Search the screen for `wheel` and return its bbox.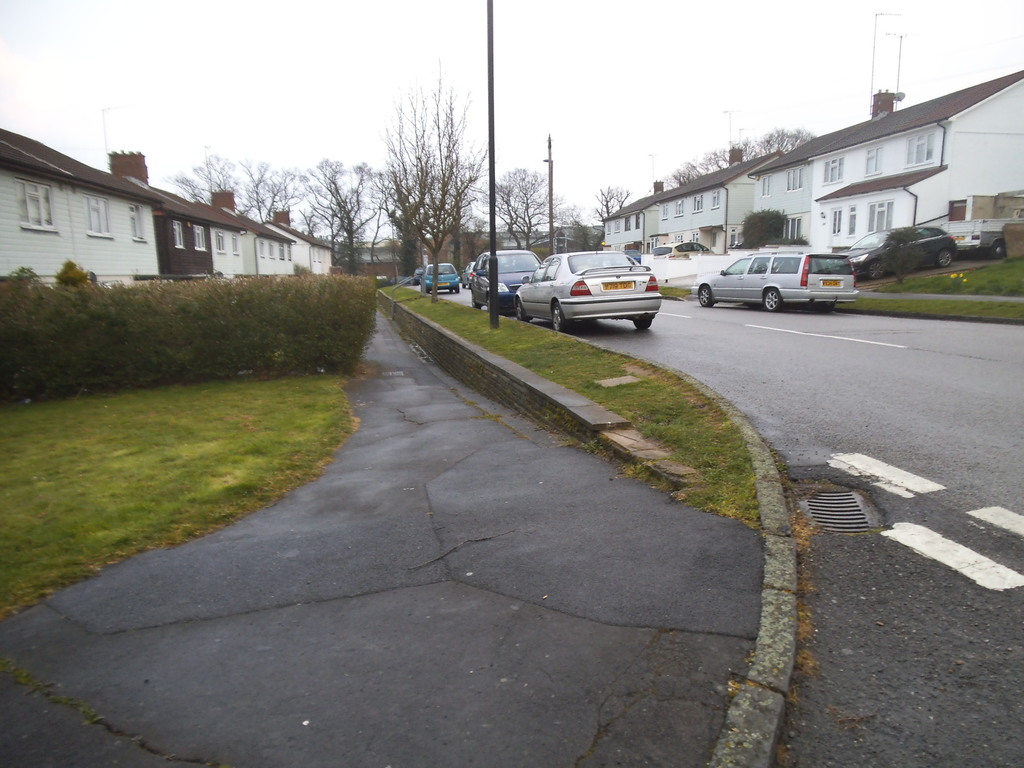
Found: l=455, t=283, r=460, b=293.
